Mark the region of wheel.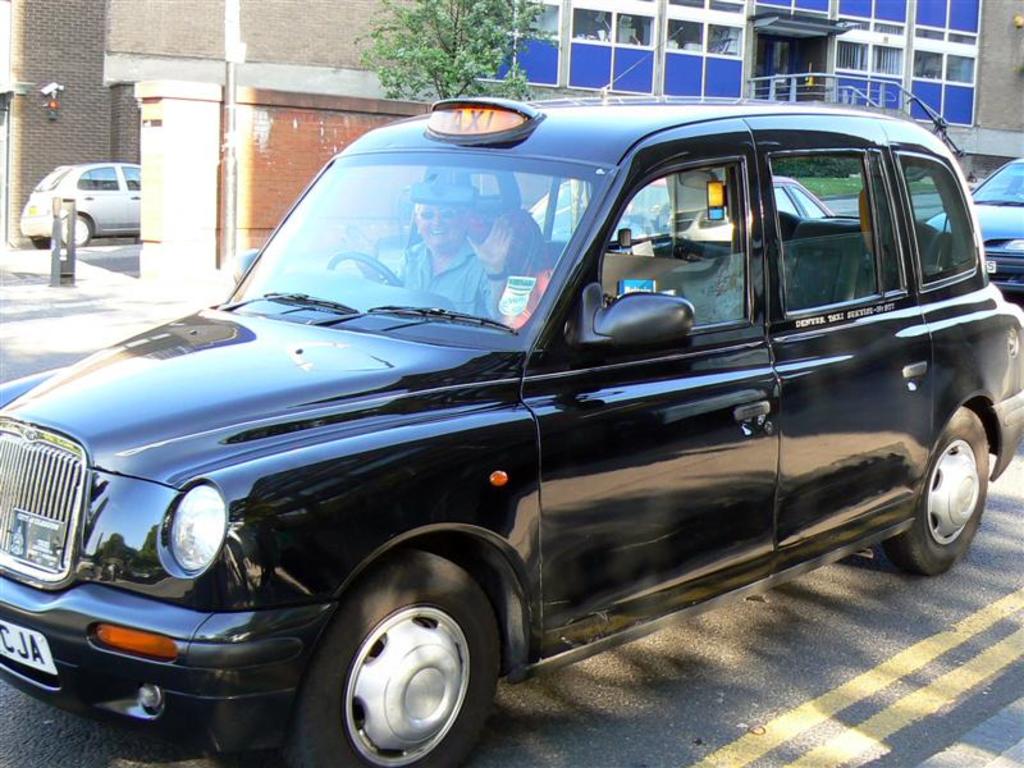
Region: detection(35, 233, 50, 247).
